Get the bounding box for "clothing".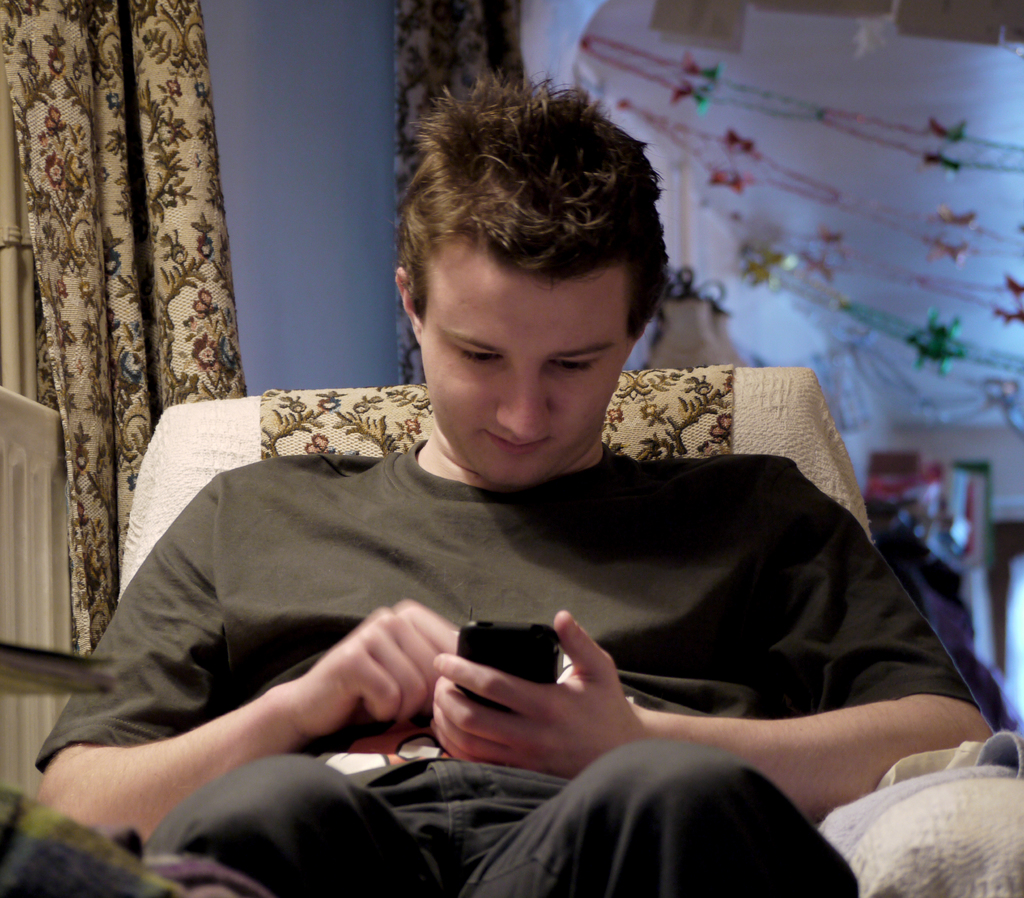
{"x1": 67, "y1": 323, "x2": 929, "y2": 863}.
